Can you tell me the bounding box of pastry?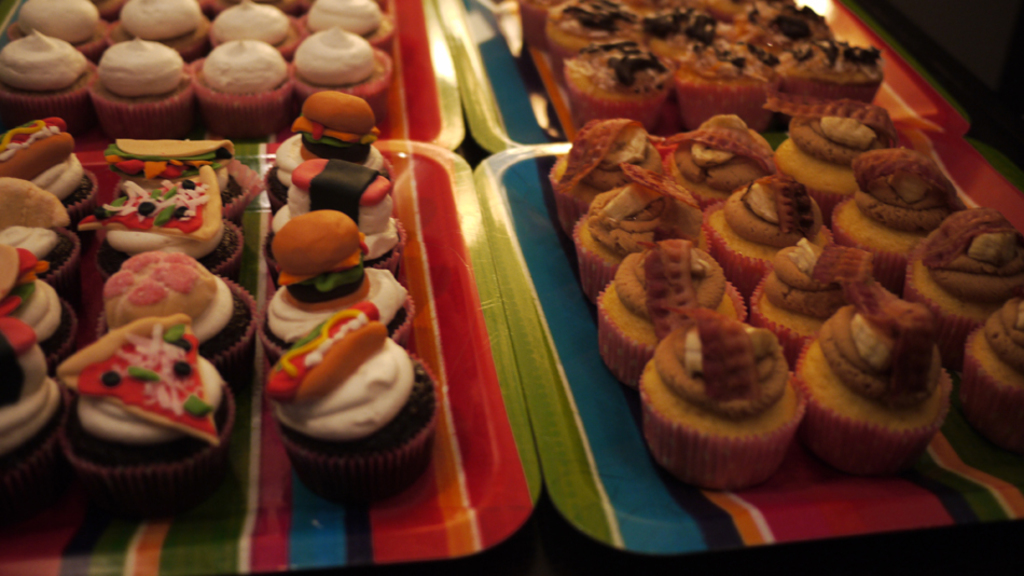
(x1=0, y1=256, x2=79, y2=361).
